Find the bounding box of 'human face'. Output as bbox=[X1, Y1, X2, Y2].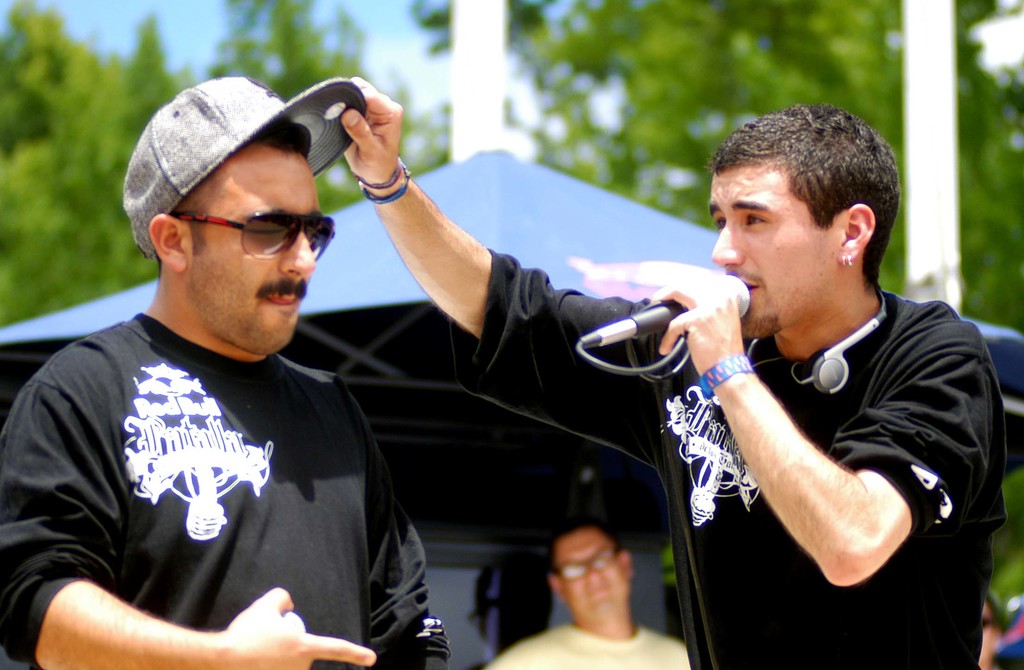
bbox=[710, 165, 839, 340].
